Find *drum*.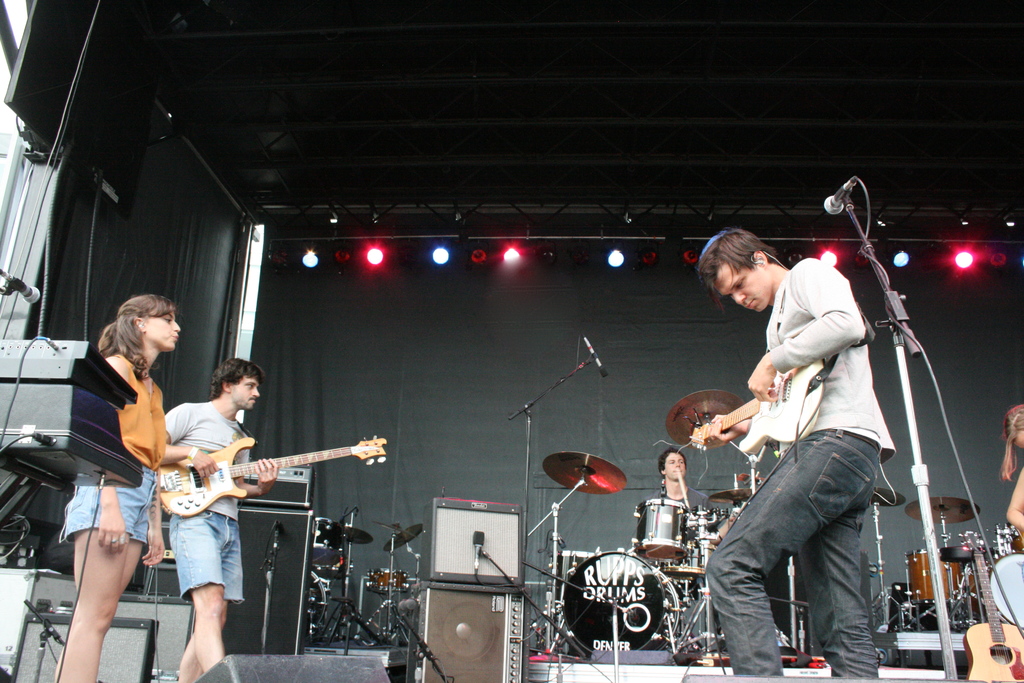
box=[314, 518, 348, 573].
